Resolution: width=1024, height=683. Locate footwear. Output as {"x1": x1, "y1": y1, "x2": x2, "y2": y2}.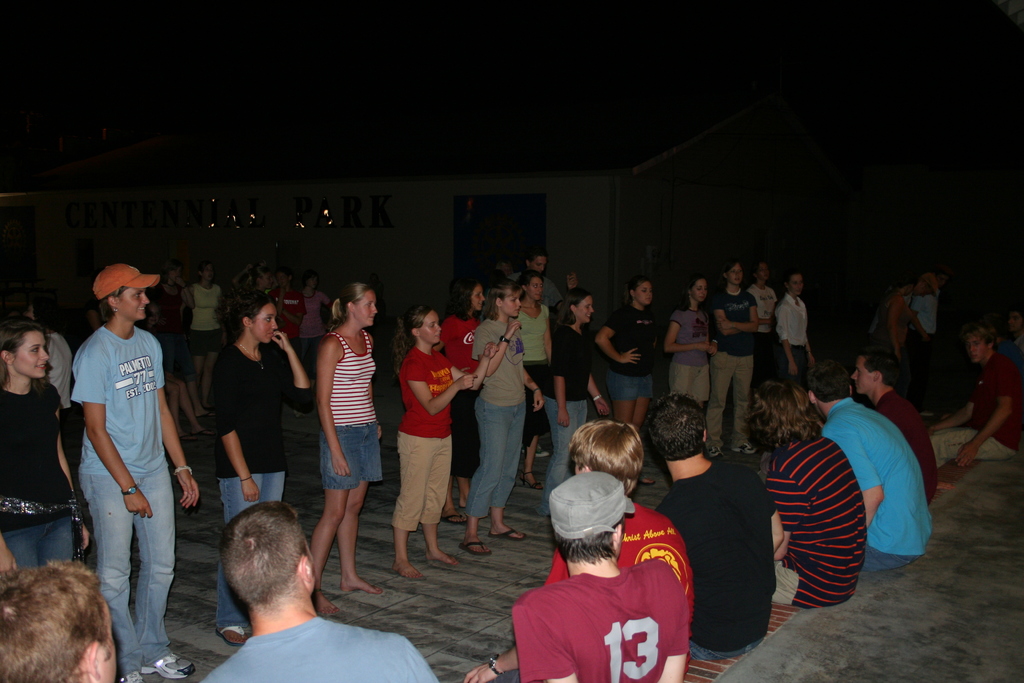
{"x1": 215, "y1": 623, "x2": 249, "y2": 648}.
